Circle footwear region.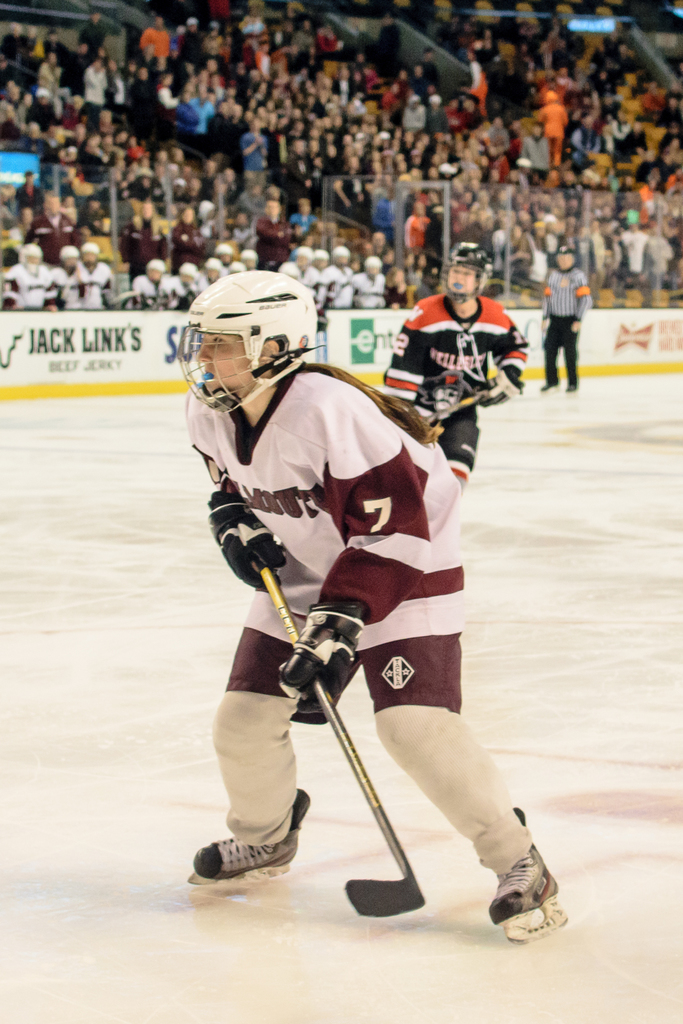
Region: {"x1": 485, "y1": 845, "x2": 547, "y2": 922}.
